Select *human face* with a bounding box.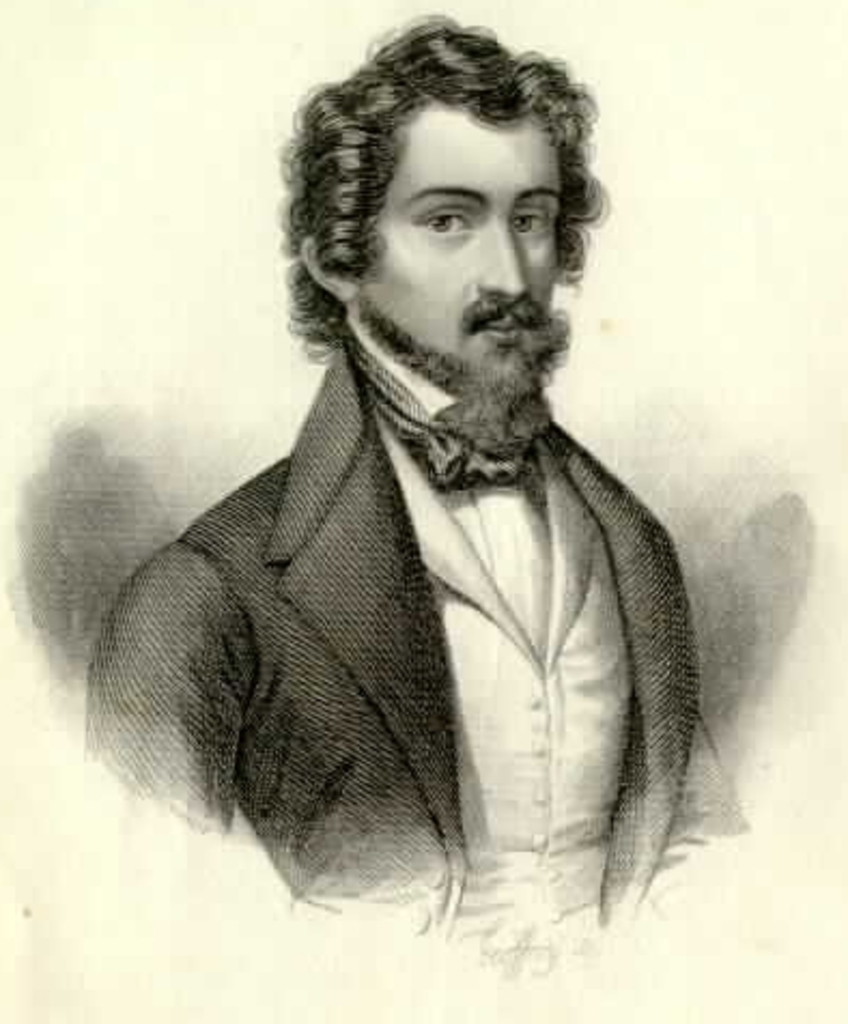
BBox(334, 73, 579, 404).
